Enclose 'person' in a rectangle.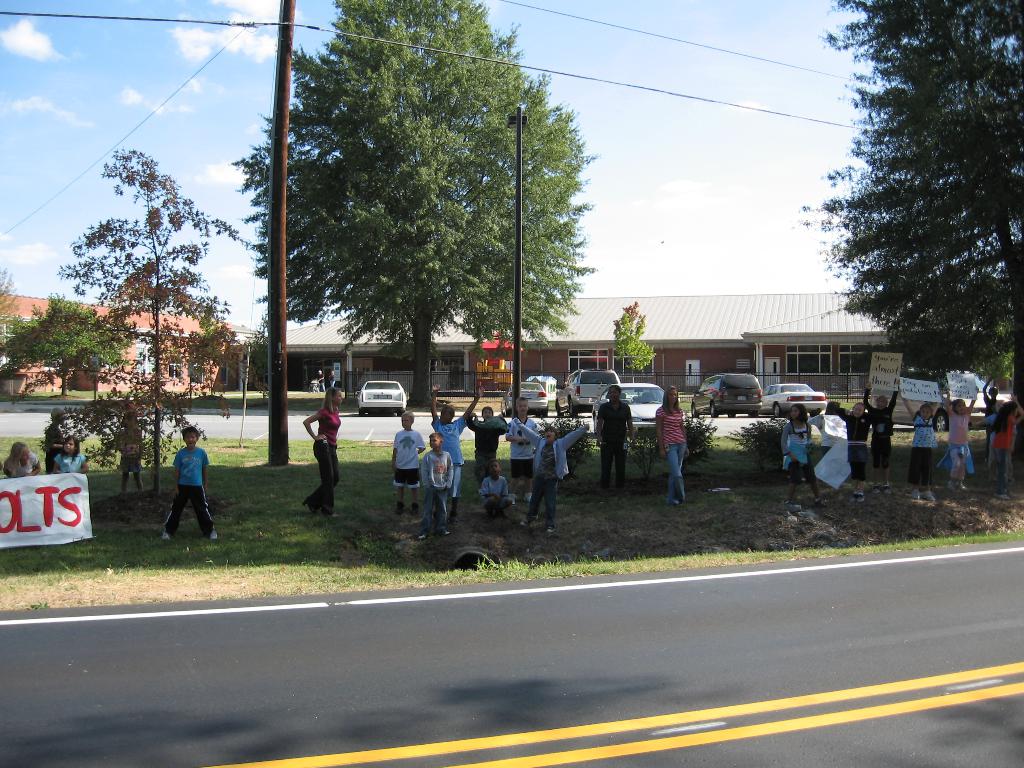
box=[863, 390, 898, 468].
